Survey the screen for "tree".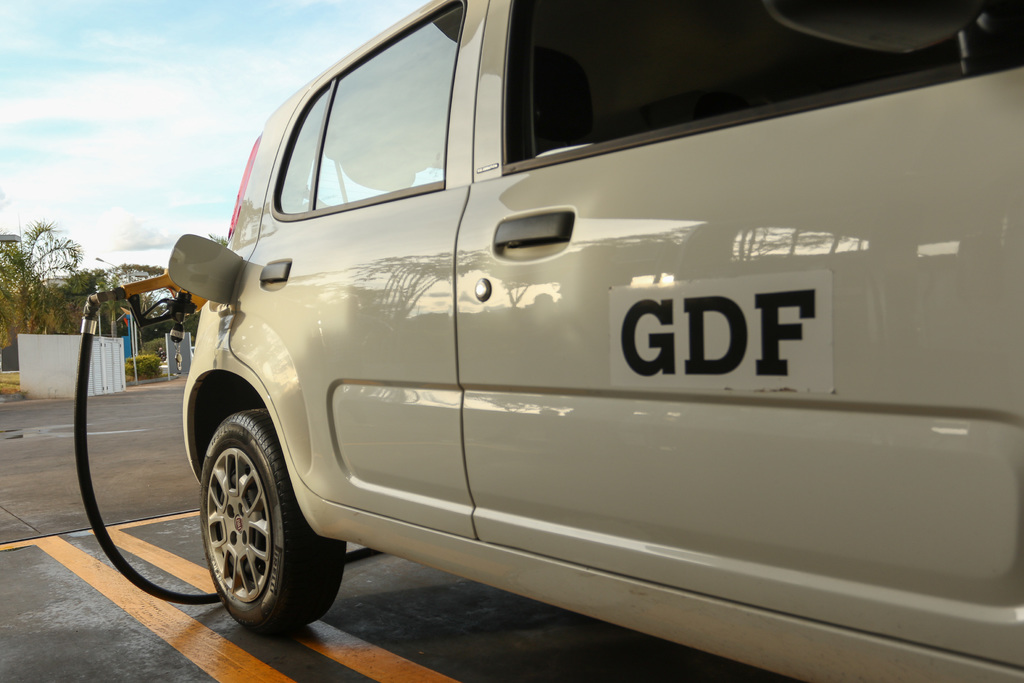
Survey found: <box>6,204,77,302</box>.
